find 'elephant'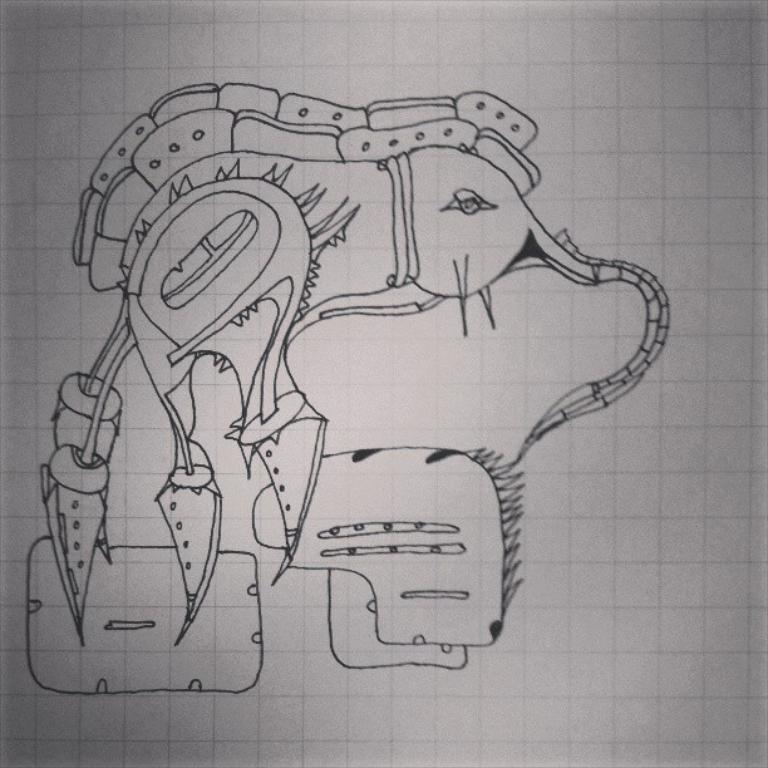
(40,78,671,648)
